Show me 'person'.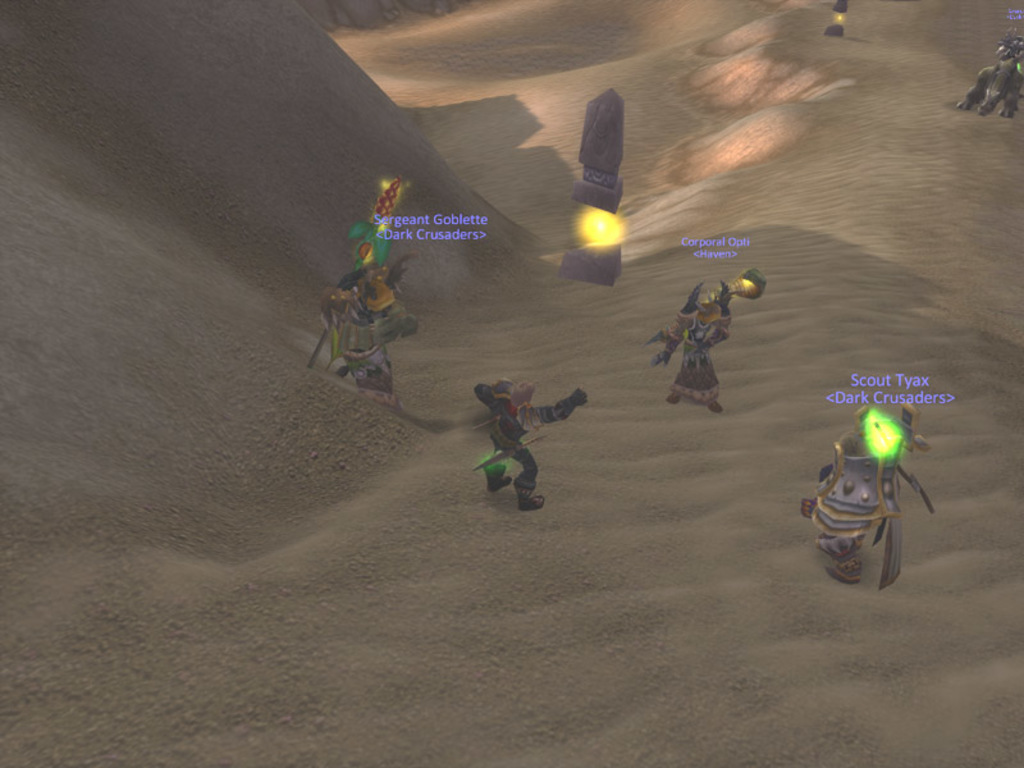
'person' is here: bbox(319, 265, 425, 397).
